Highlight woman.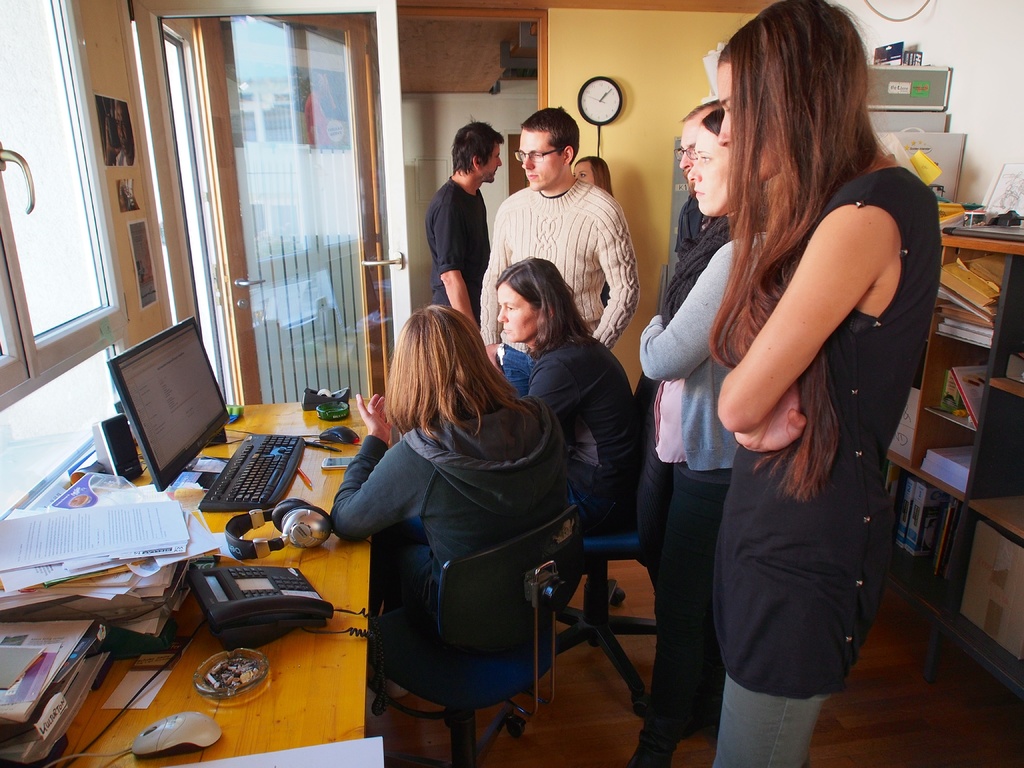
Highlighted region: detection(636, 113, 772, 767).
